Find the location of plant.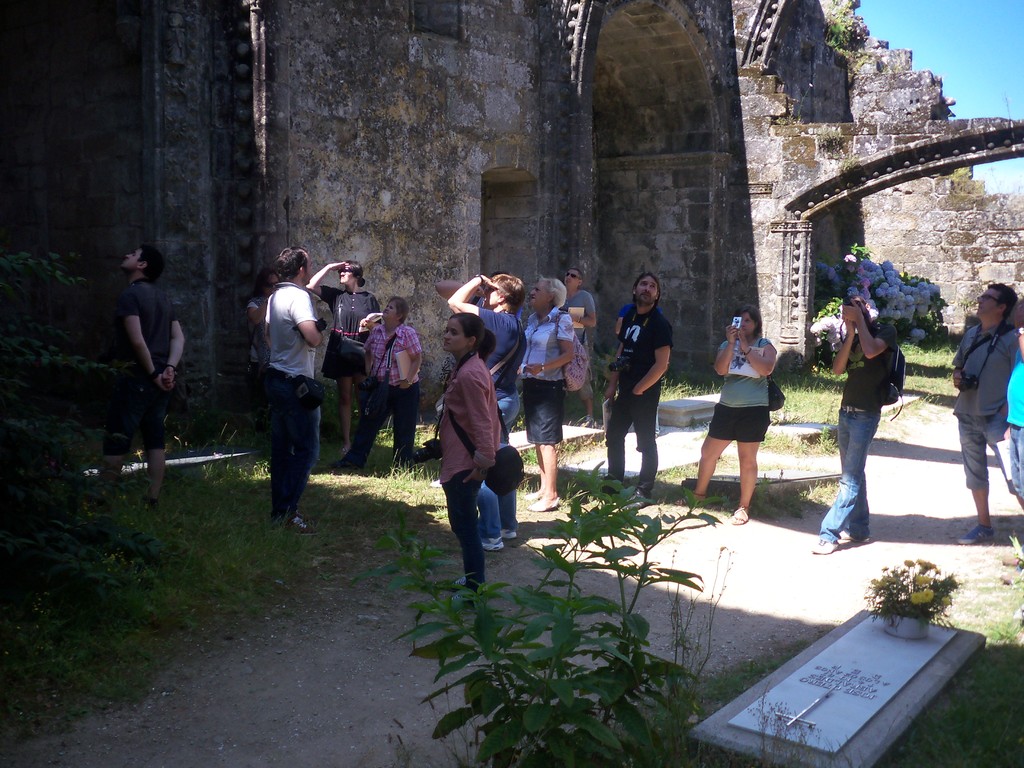
Location: crop(659, 372, 726, 394).
